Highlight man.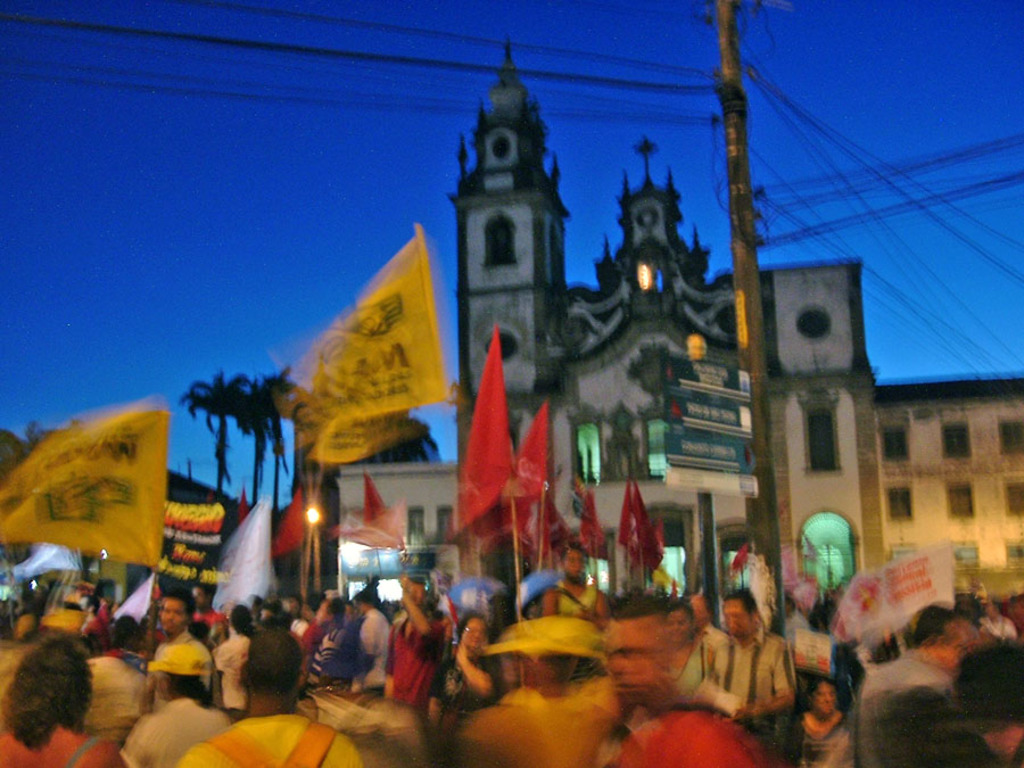
Highlighted region: 113,641,230,767.
